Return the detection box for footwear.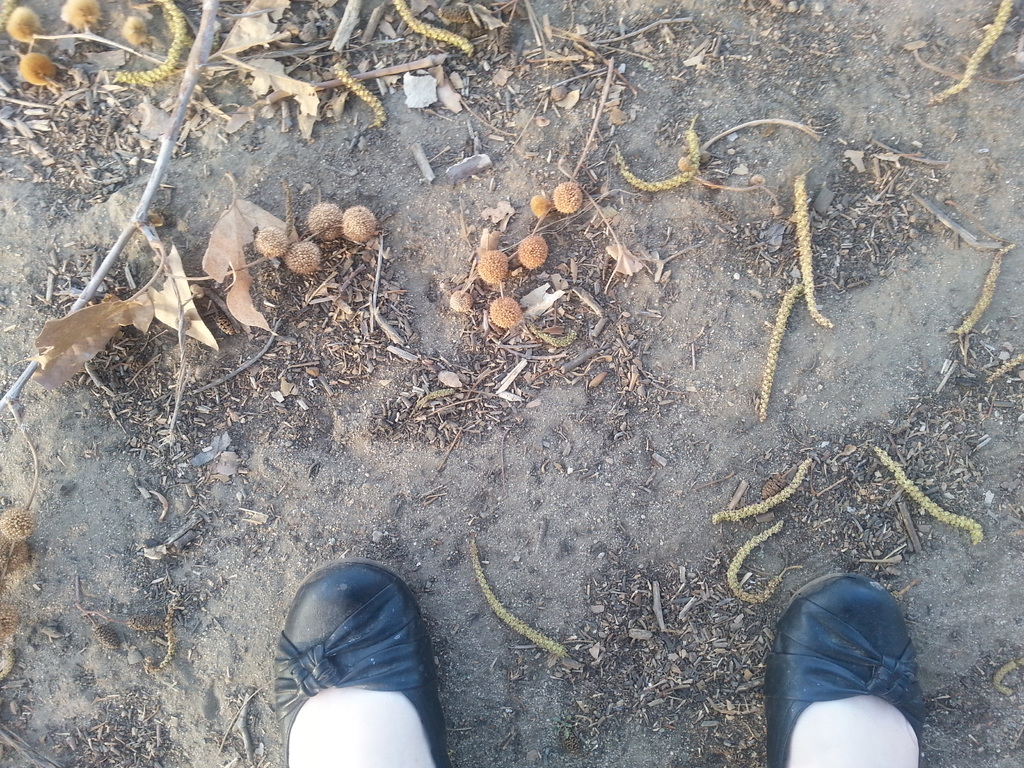
[756,581,924,767].
